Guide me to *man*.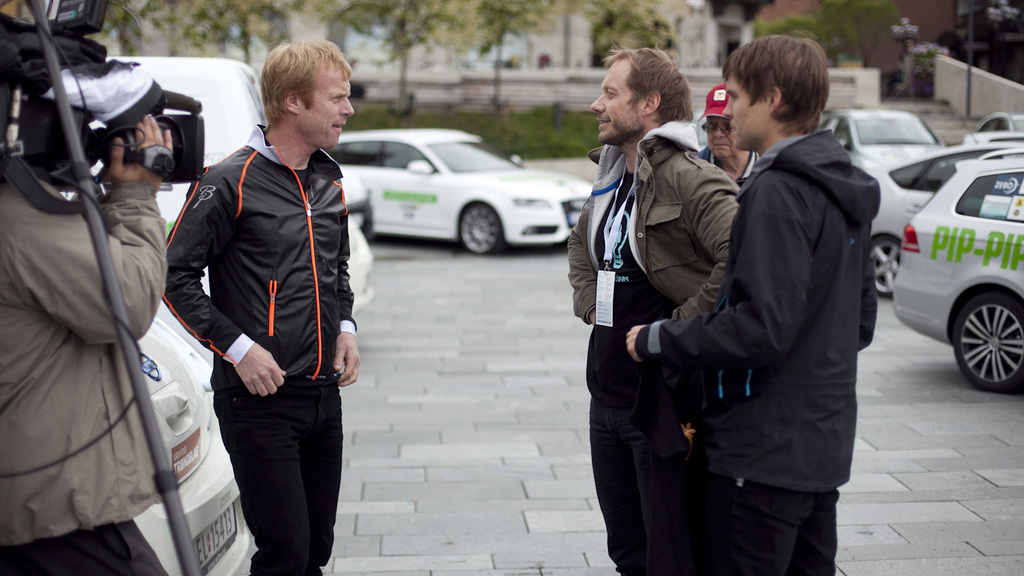
Guidance: left=0, top=104, right=166, bottom=575.
